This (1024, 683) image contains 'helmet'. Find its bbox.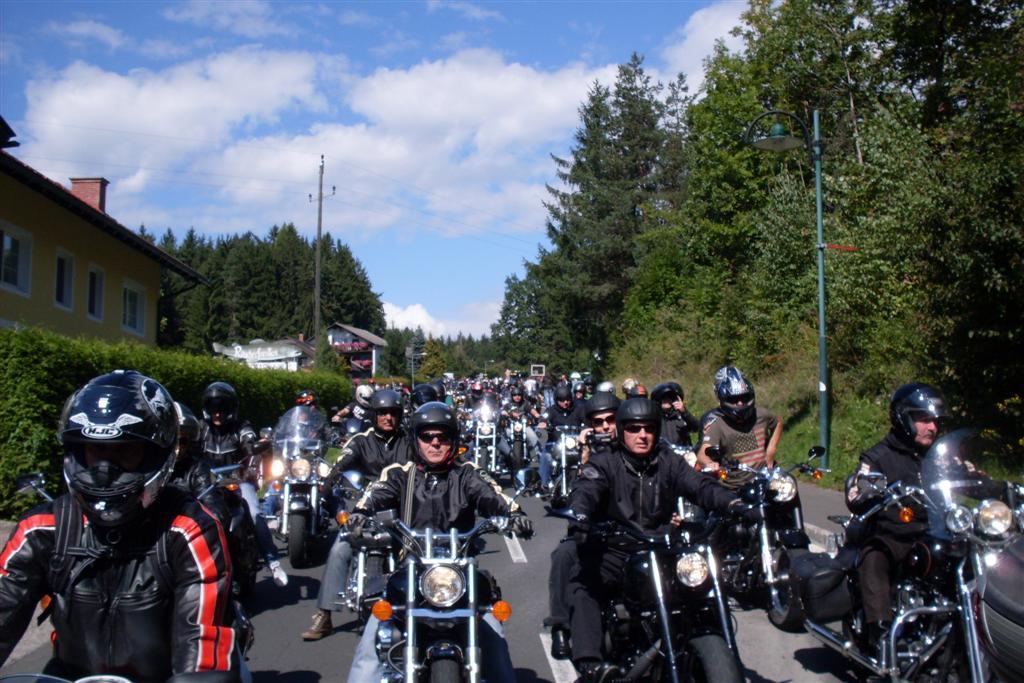
195/380/243/431.
